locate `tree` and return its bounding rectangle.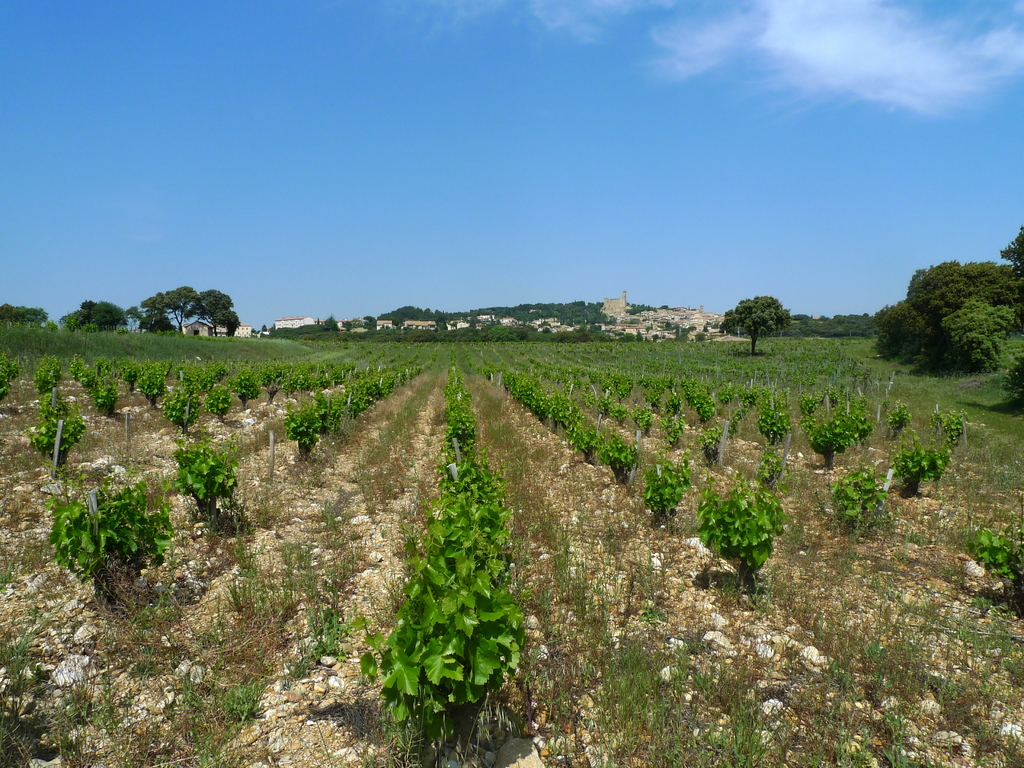
[left=36, top=317, right=58, bottom=332].
